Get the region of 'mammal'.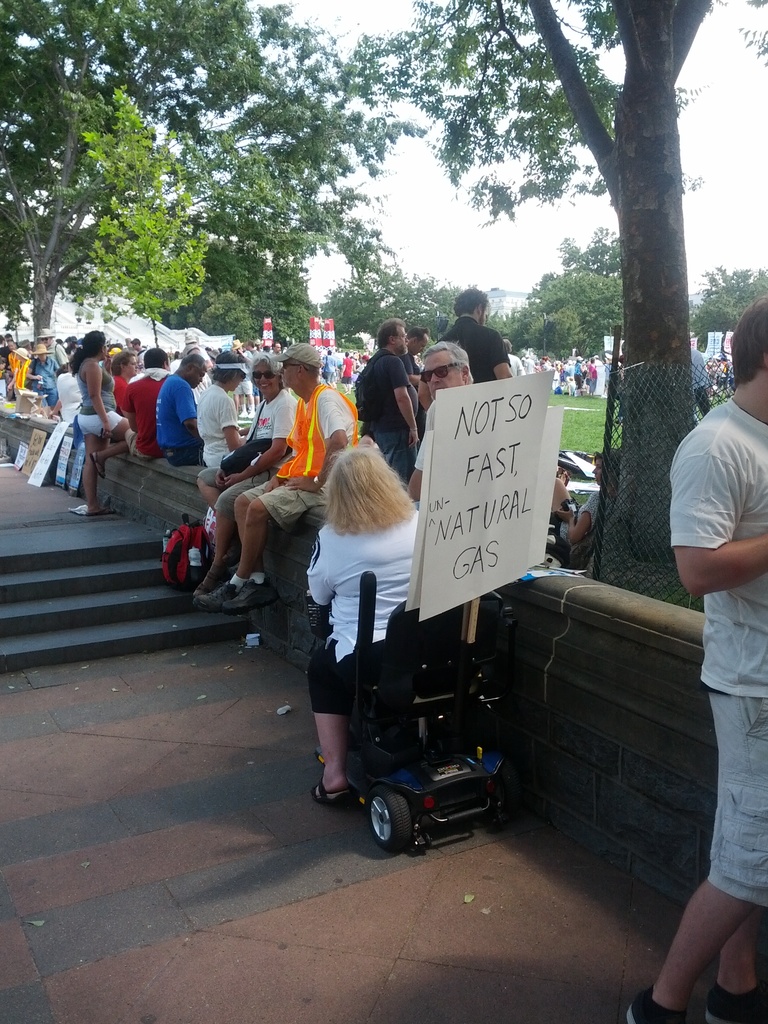
[321, 350, 335, 387].
